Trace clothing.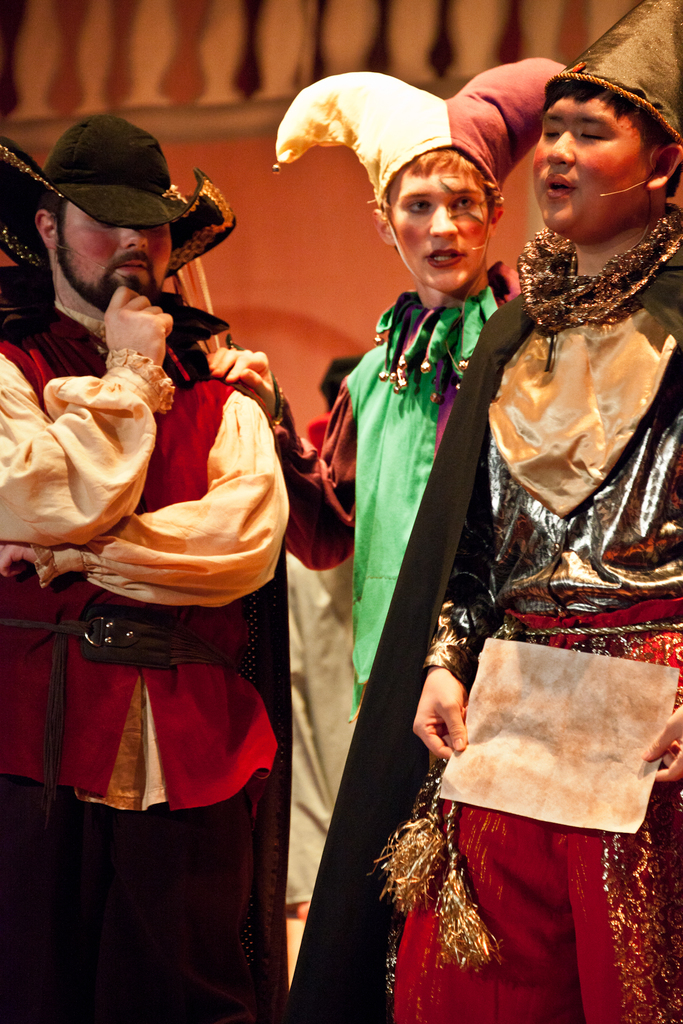
Traced to Rect(289, 204, 682, 1023).
